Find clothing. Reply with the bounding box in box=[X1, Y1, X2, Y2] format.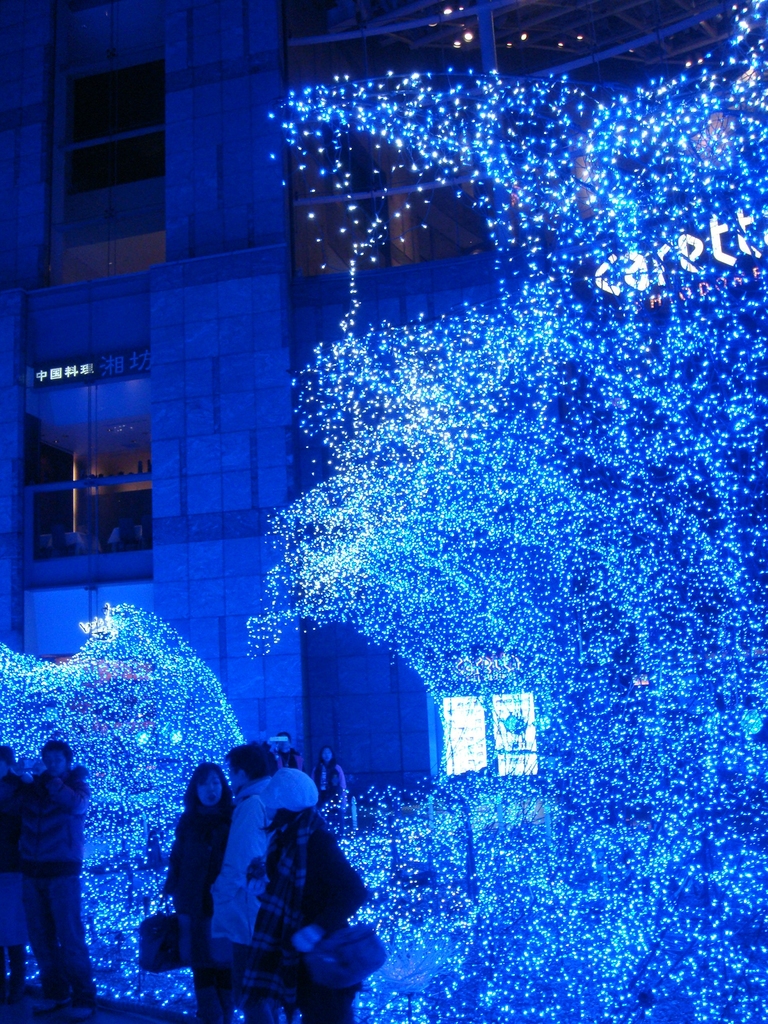
box=[205, 761, 380, 1023].
